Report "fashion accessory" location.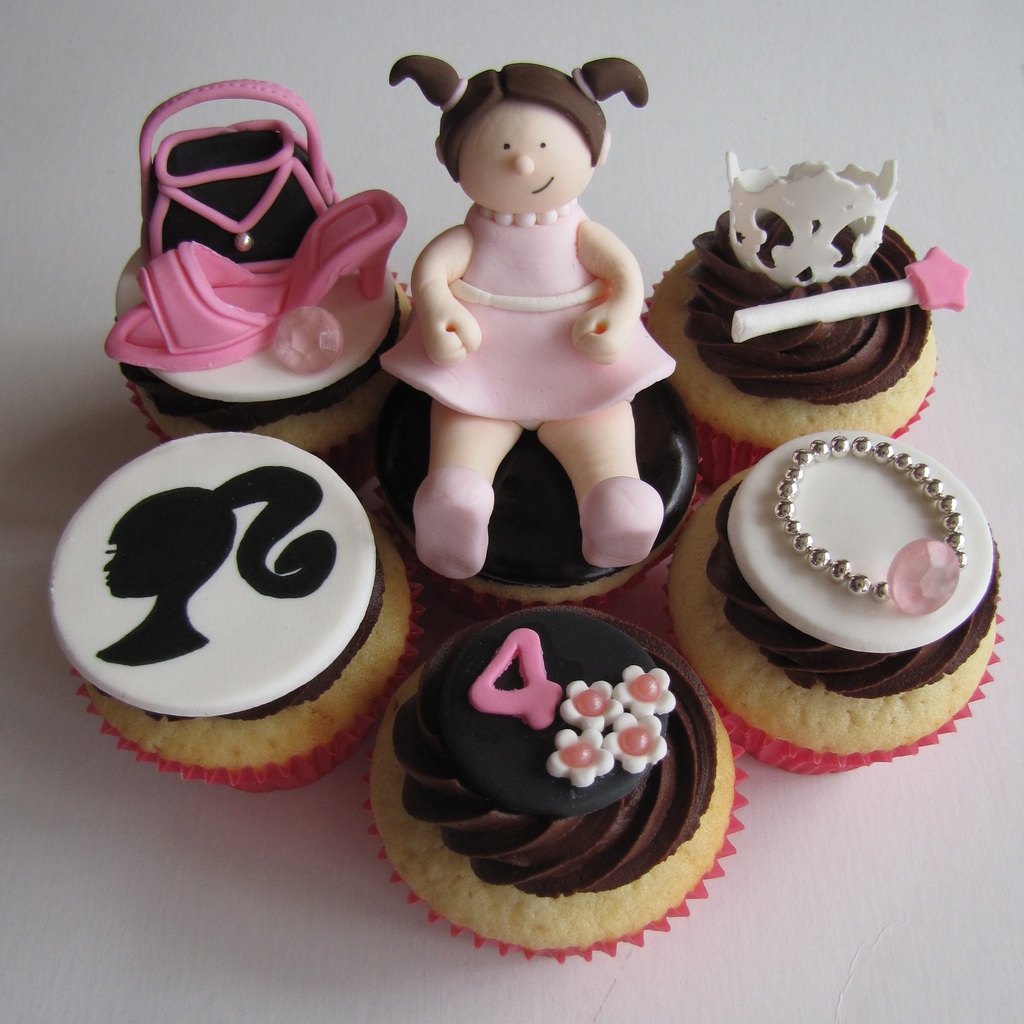
Report: select_region(614, 664, 676, 724).
